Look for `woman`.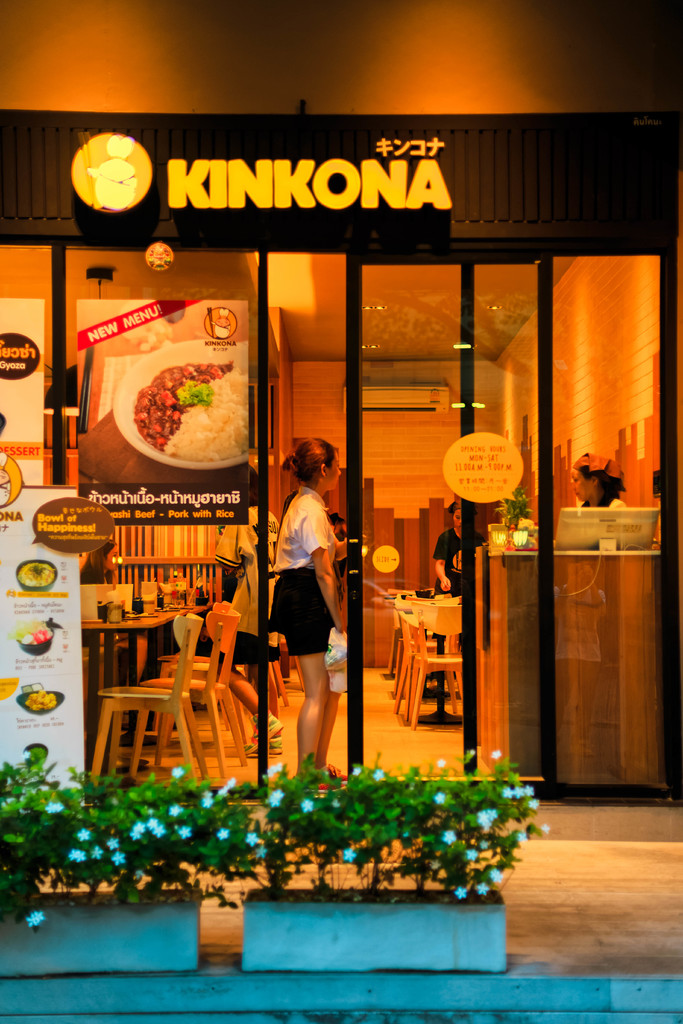
Found: (252, 412, 378, 779).
